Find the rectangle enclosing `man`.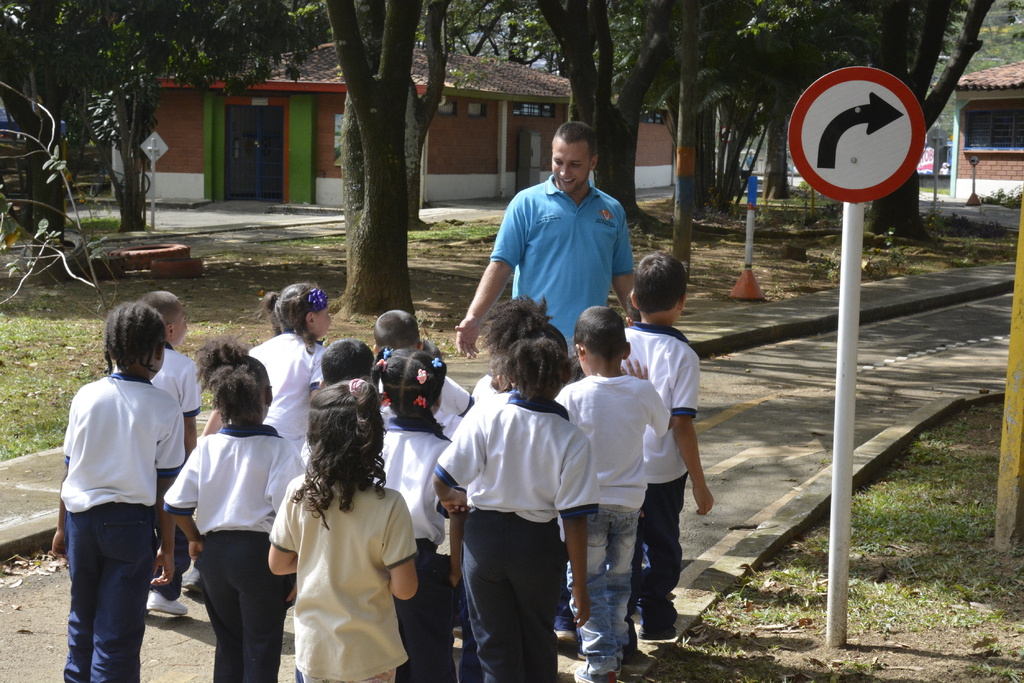
<box>616,323,701,657</box>.
